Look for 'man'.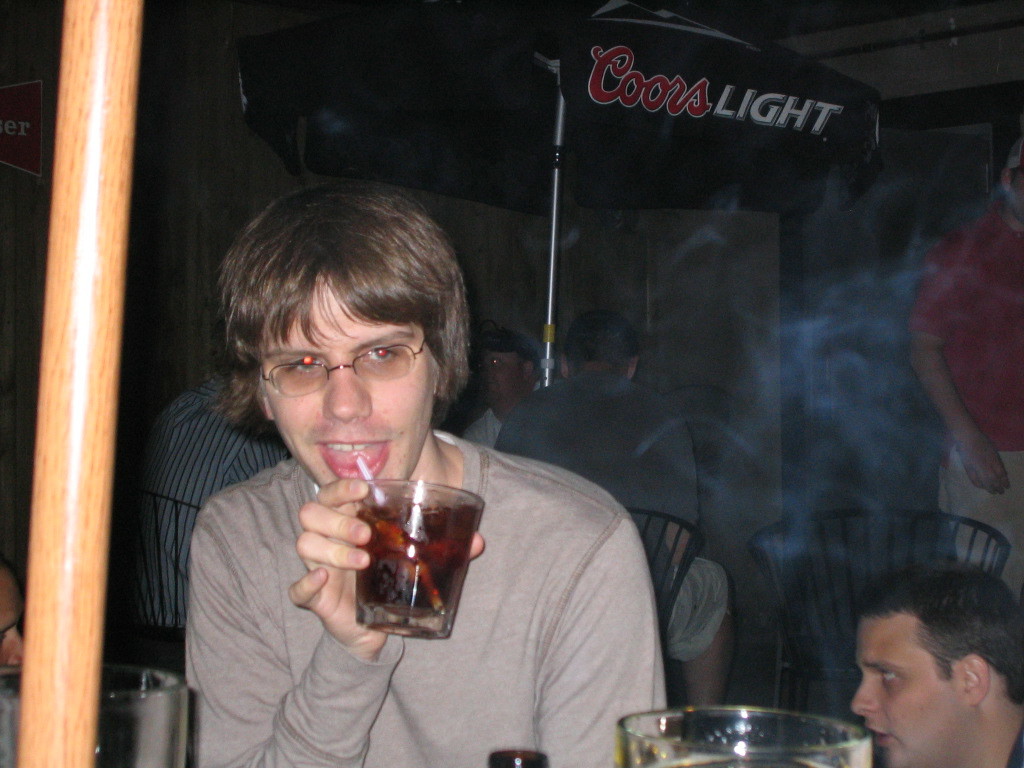
Found: [x1=895, y1=128, x2=1023, y2=602].
